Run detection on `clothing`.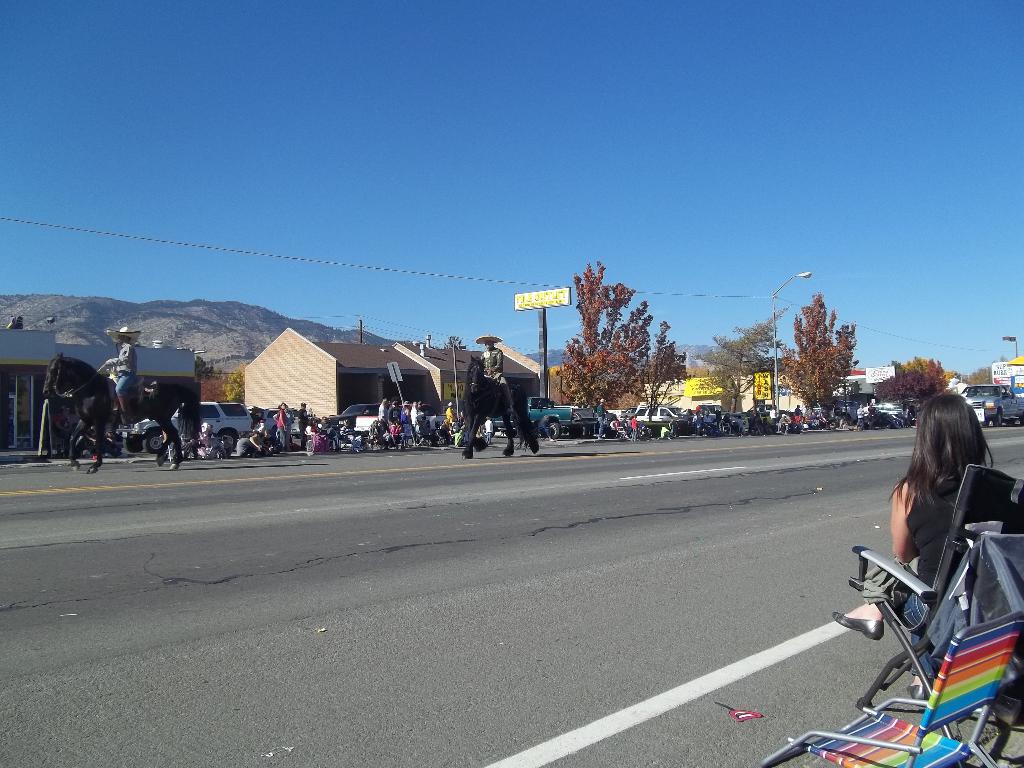
Result: (794, 421, 804, 428).
